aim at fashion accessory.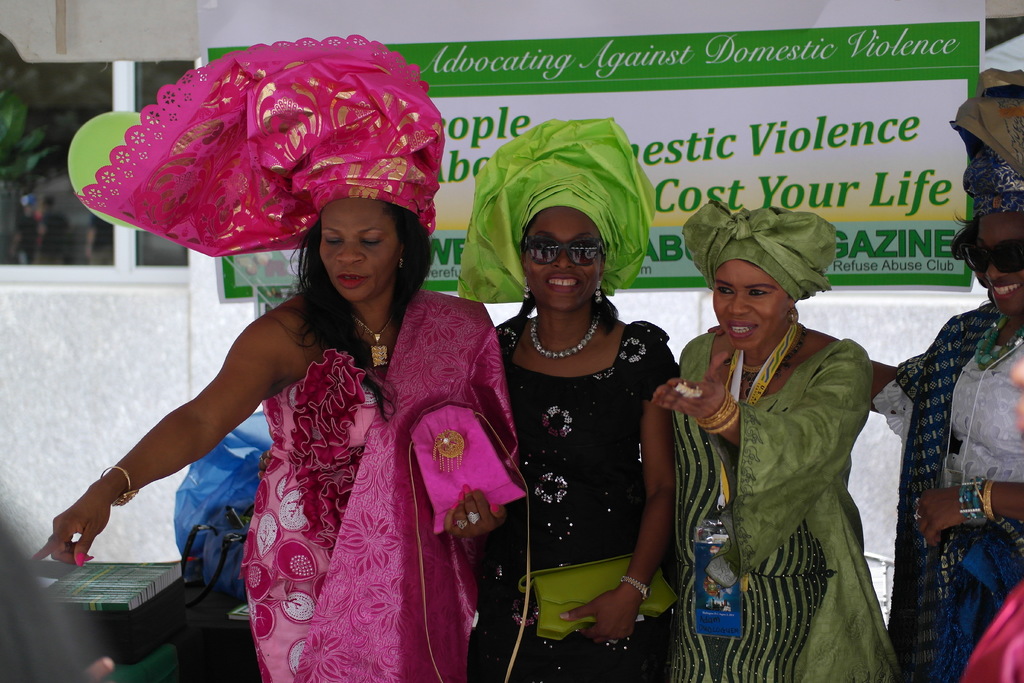
Aimed at <bbox>594, 281, 604, 303</bbox>.
